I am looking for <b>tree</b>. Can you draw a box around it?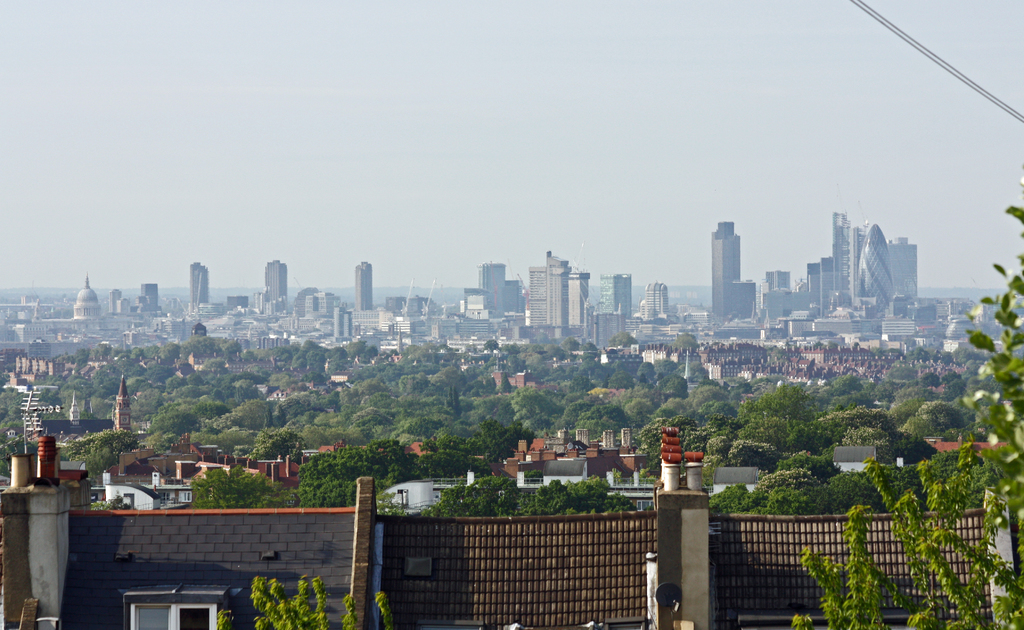
Sure, the bounding box is 956:162:1023:575.
